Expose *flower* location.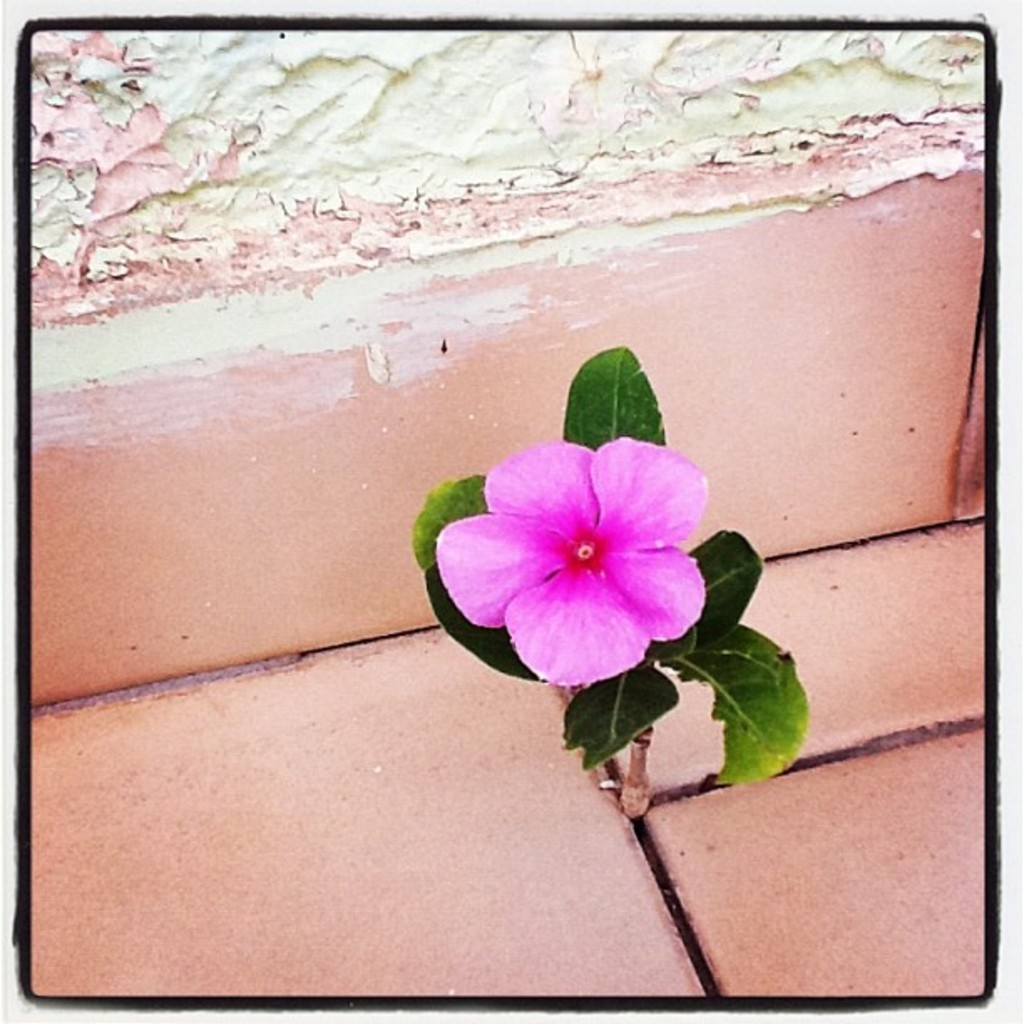
Exposed at crop(437, 420, 728, 678).
